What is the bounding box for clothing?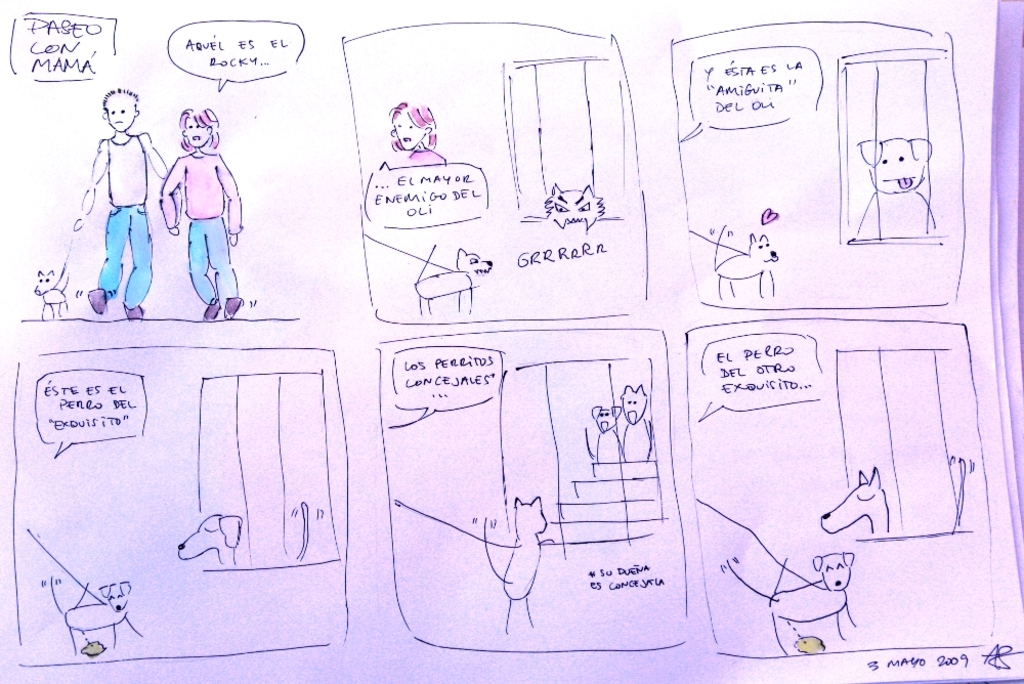
[158,123,234,305].
